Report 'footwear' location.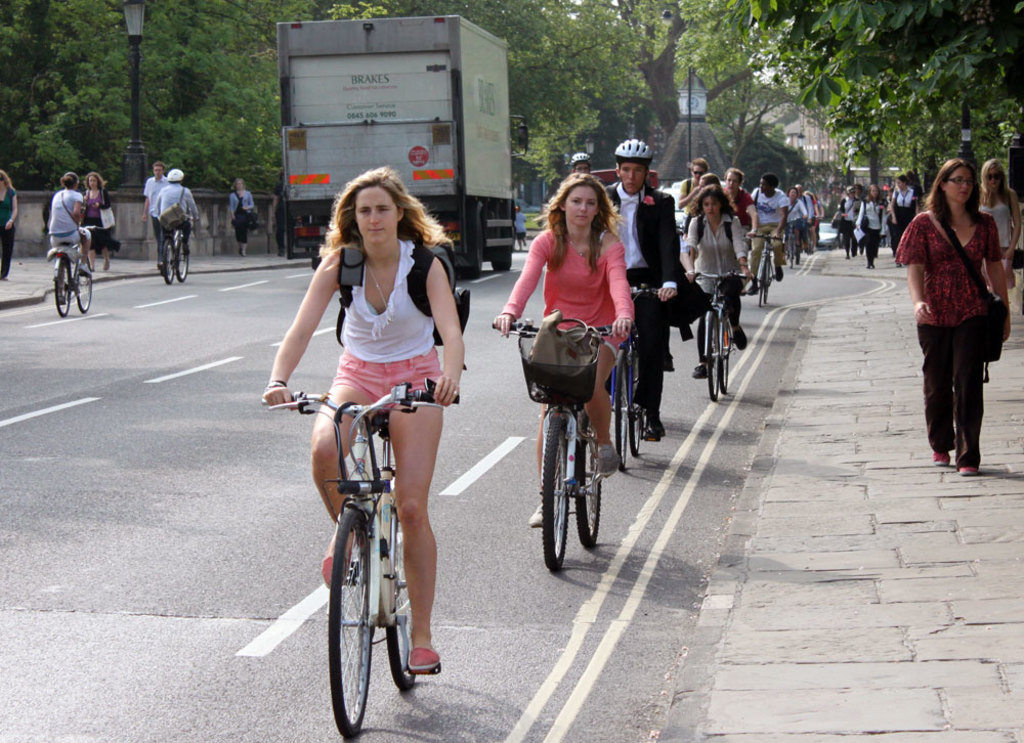
Report: 526 500 546 529.
